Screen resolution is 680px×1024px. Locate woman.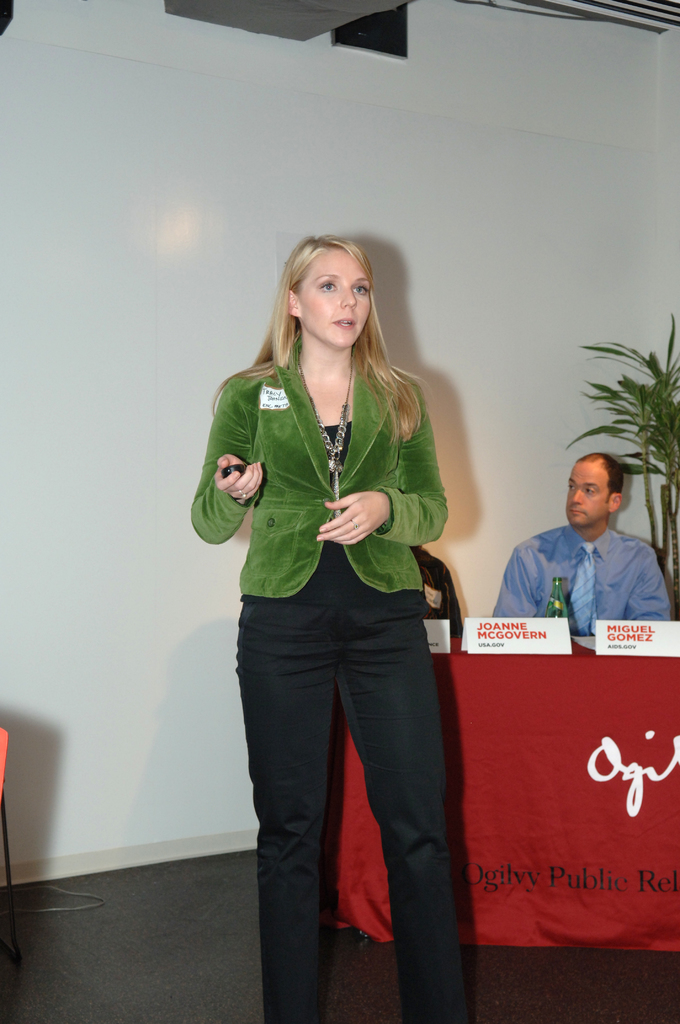
{"x1": 203, "y1": 233, "x2": 467, "y2": 964}.
